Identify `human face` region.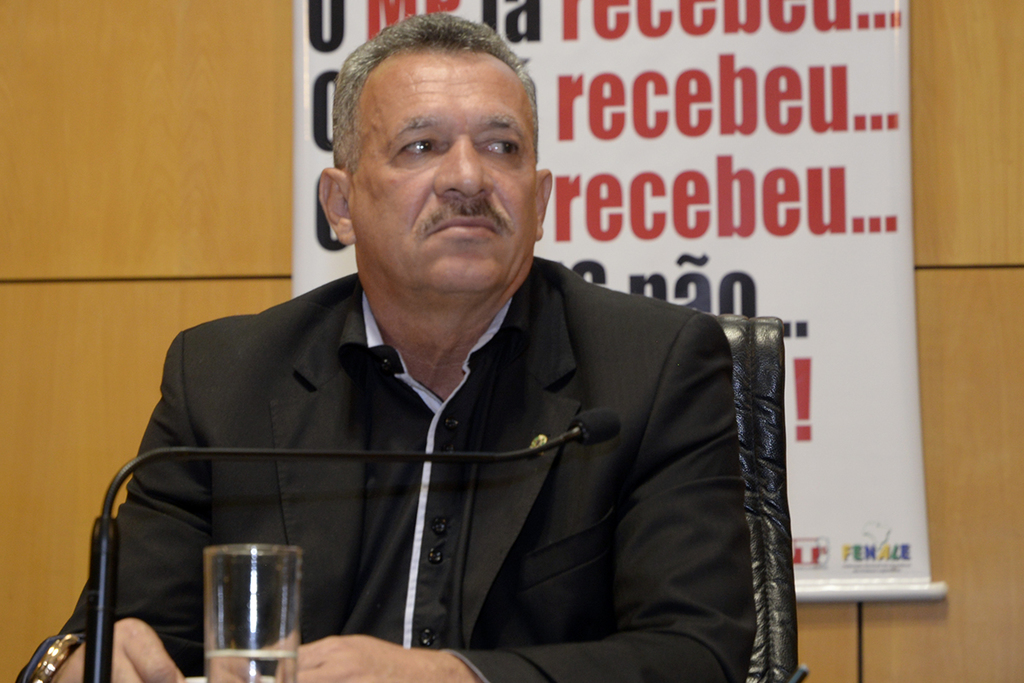
Region: x1=352, y1=50, x2=535, y2=289.
